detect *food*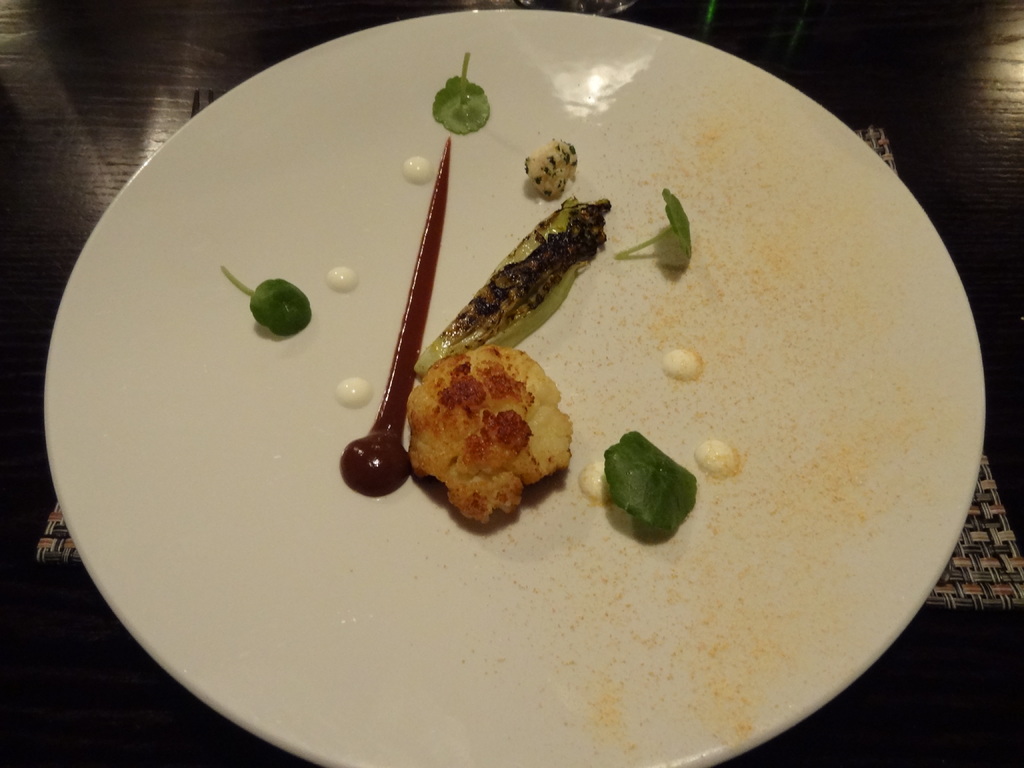
{"x1": 399, "y1": 155, "x2": 437, "y2": 185}
